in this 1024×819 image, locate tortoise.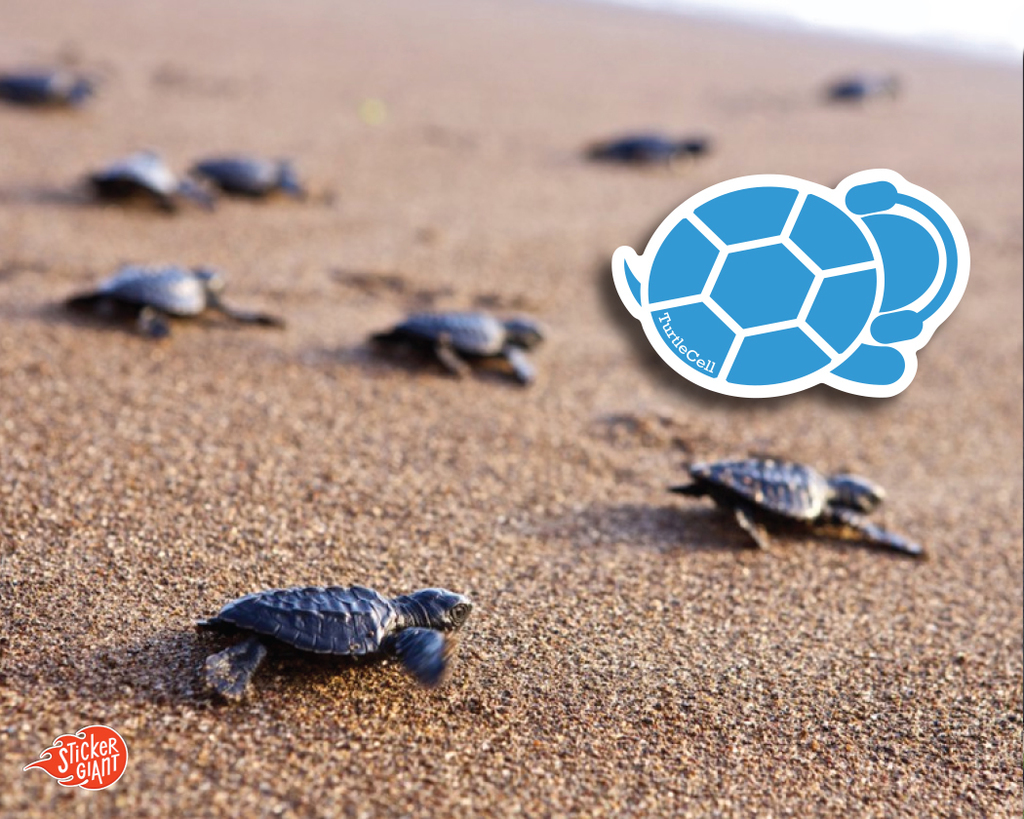
Bounding box: [90,150,218,222].
